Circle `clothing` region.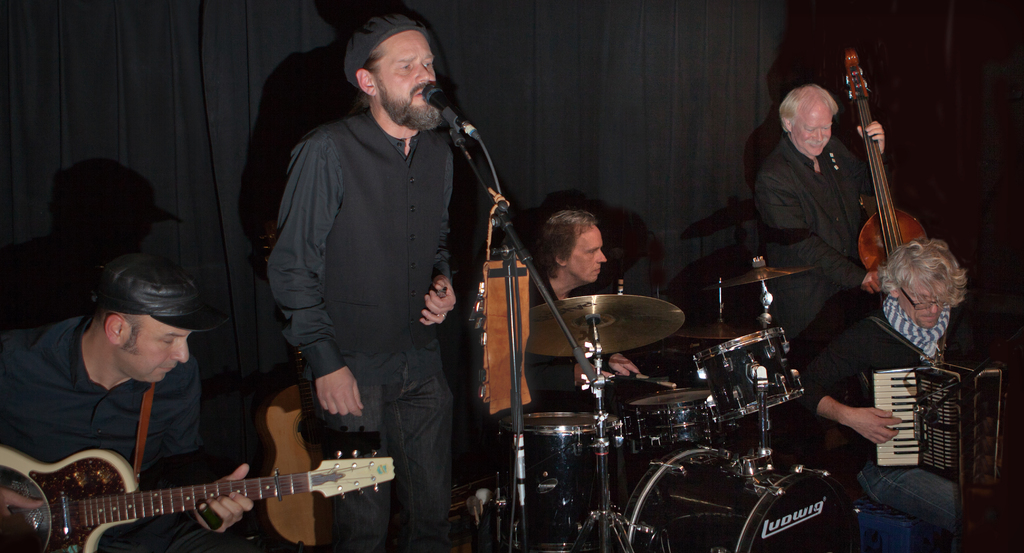
Region: bbox(0, 314, 230, 552).
